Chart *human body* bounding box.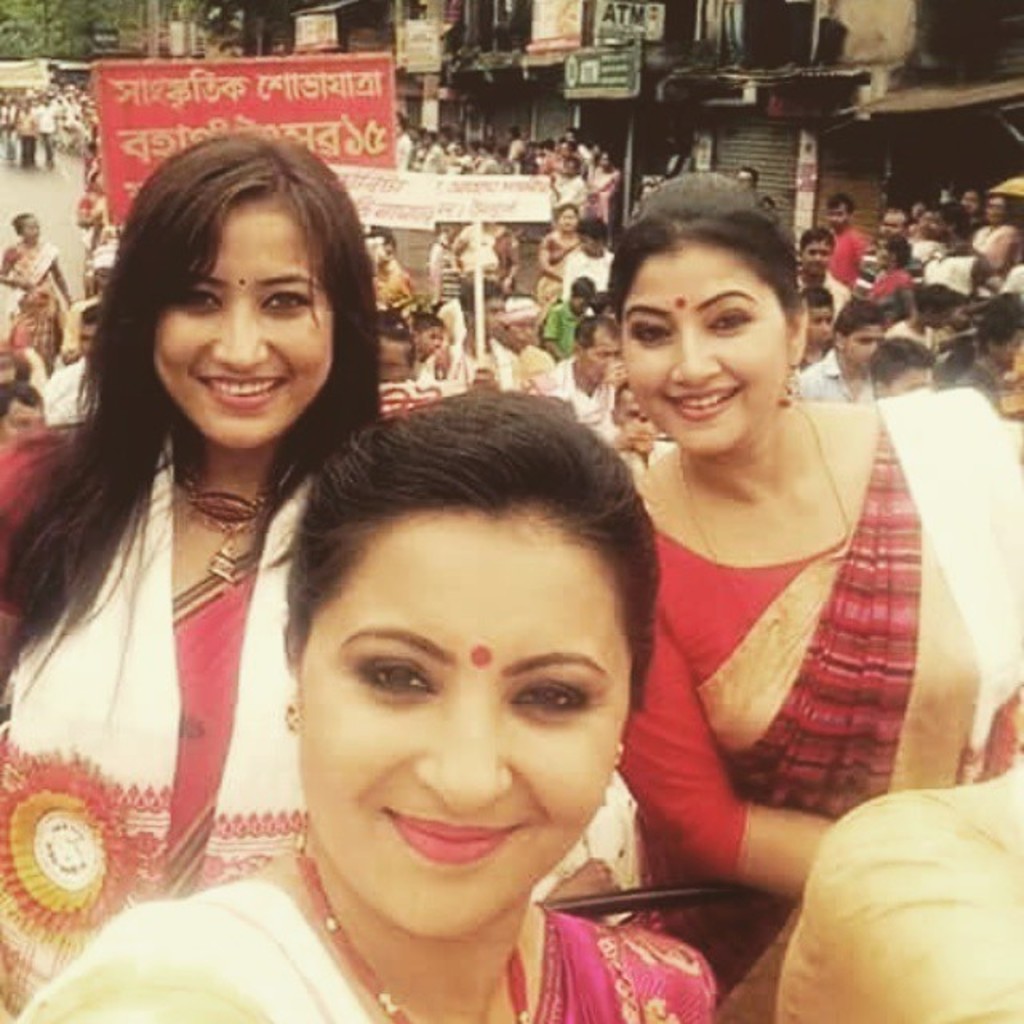
Charted: <box>939,296,976,362</box>.
